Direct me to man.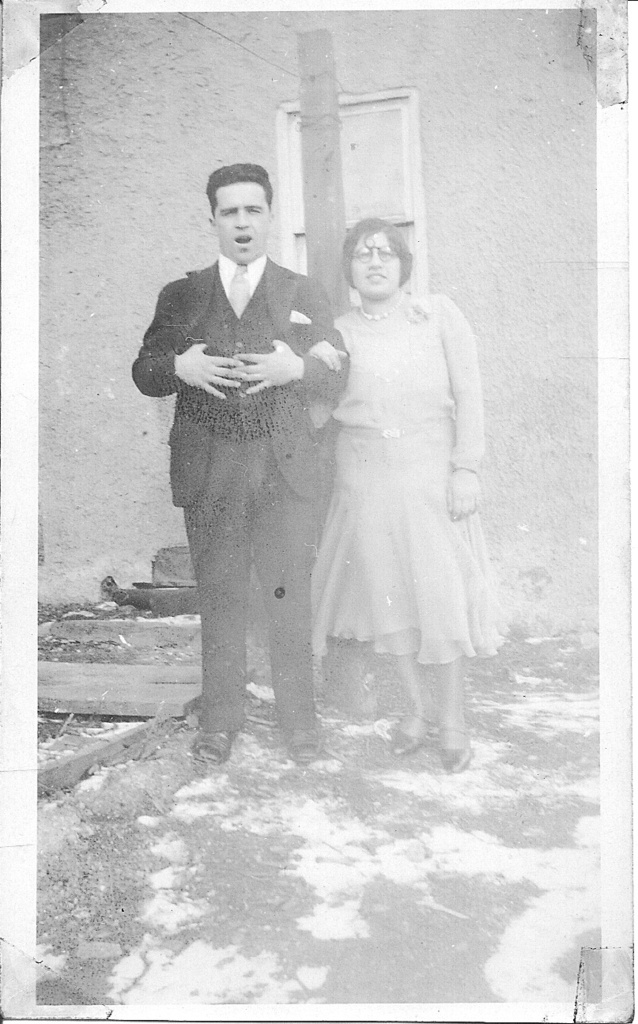
Direction: (left=133, top=167, right=356, bottom=763).
